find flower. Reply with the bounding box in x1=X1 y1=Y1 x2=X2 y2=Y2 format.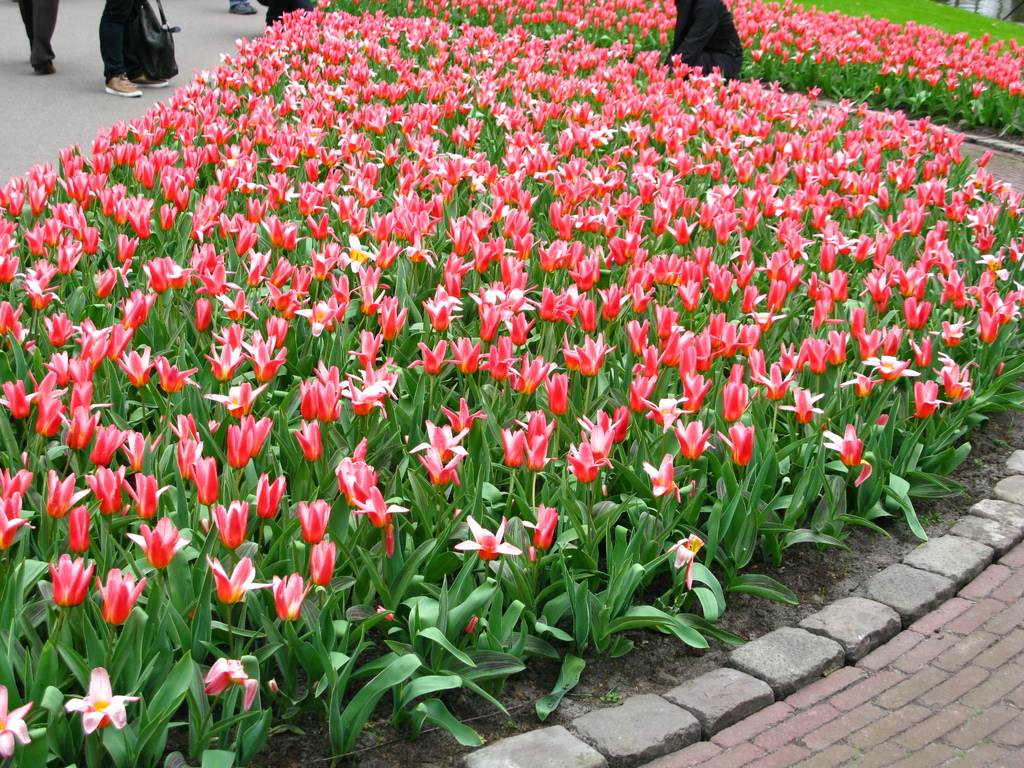
x1=0 y1=470 x2=31 y2=548.
